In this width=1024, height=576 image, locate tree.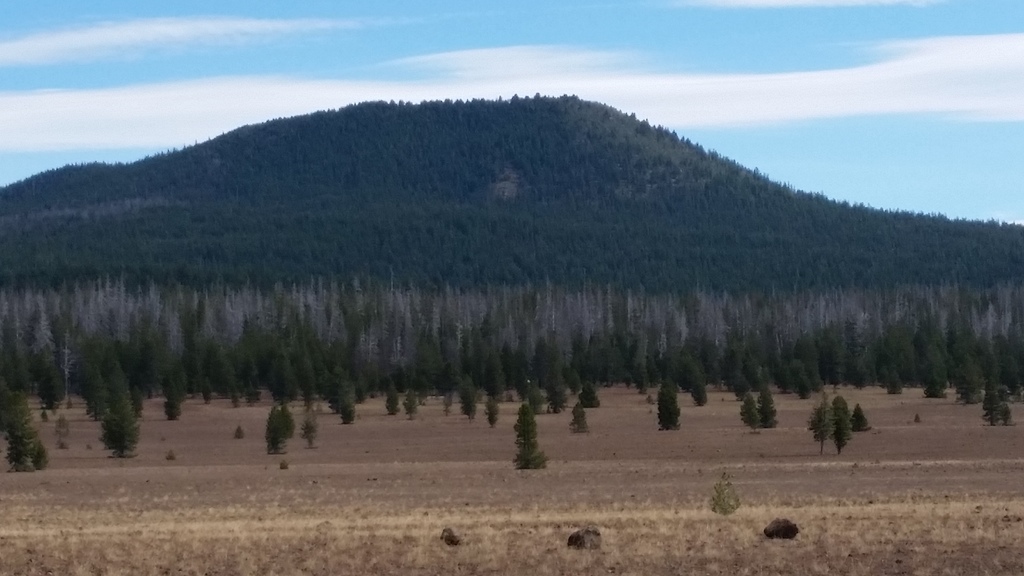
Bounding box: [404,378,414,424].
